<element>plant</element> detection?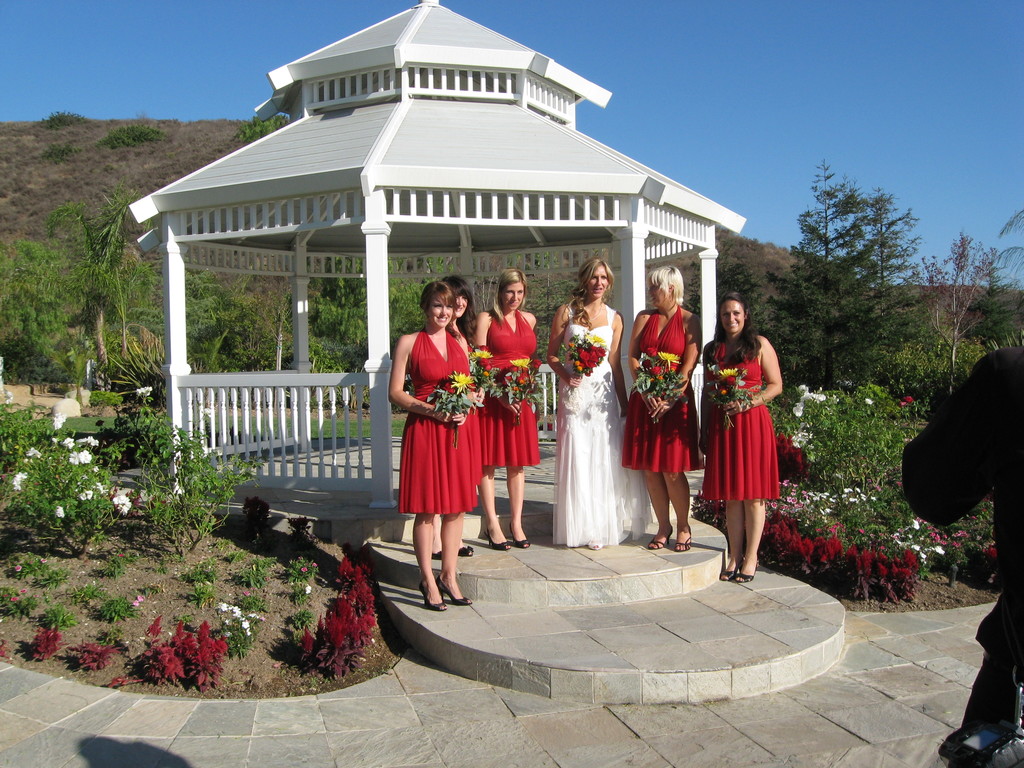
select_region(181, 580, 216, 610)
